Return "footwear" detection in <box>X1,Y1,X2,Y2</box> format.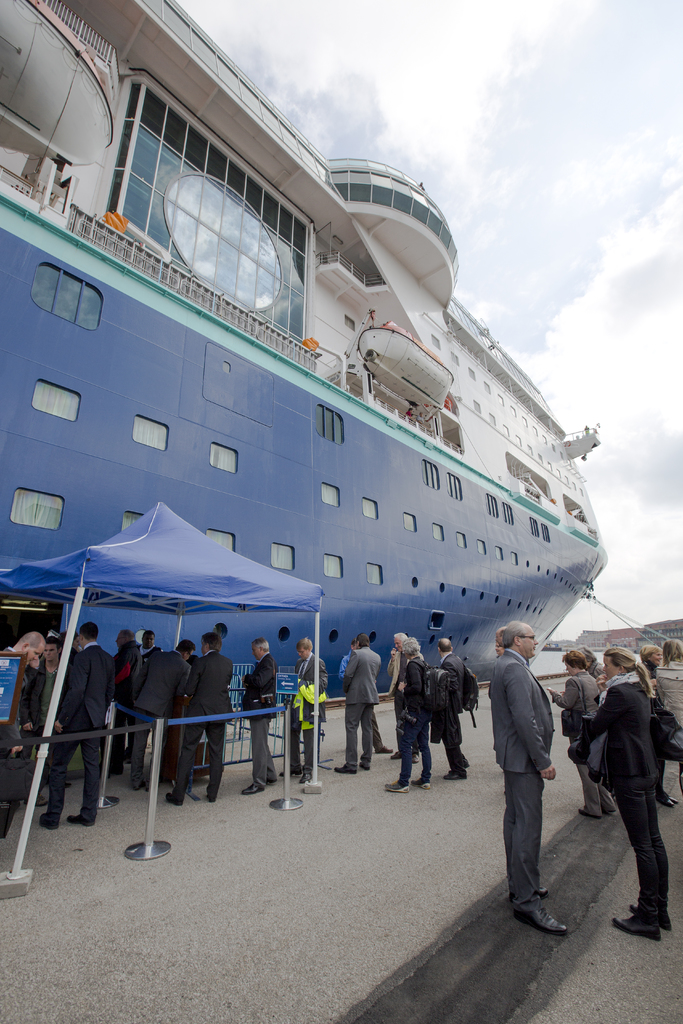
<box>658,798,673,809</box>.
